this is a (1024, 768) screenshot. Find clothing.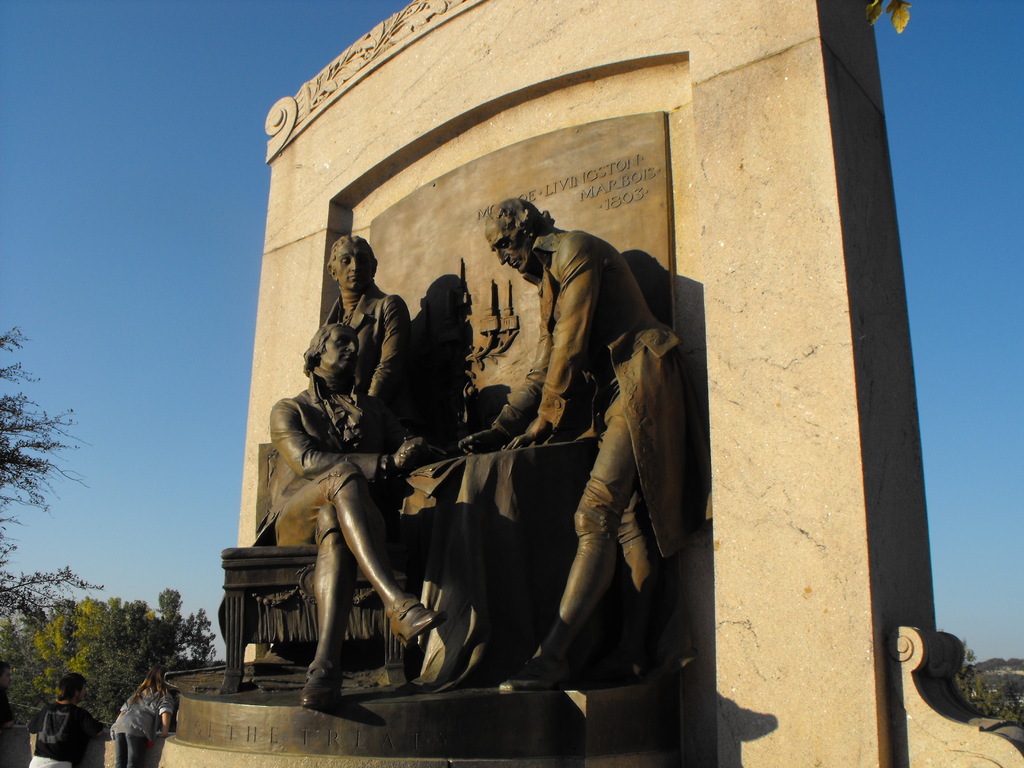
Bounding box: left=24, top=692, right=89, bottom=767.
